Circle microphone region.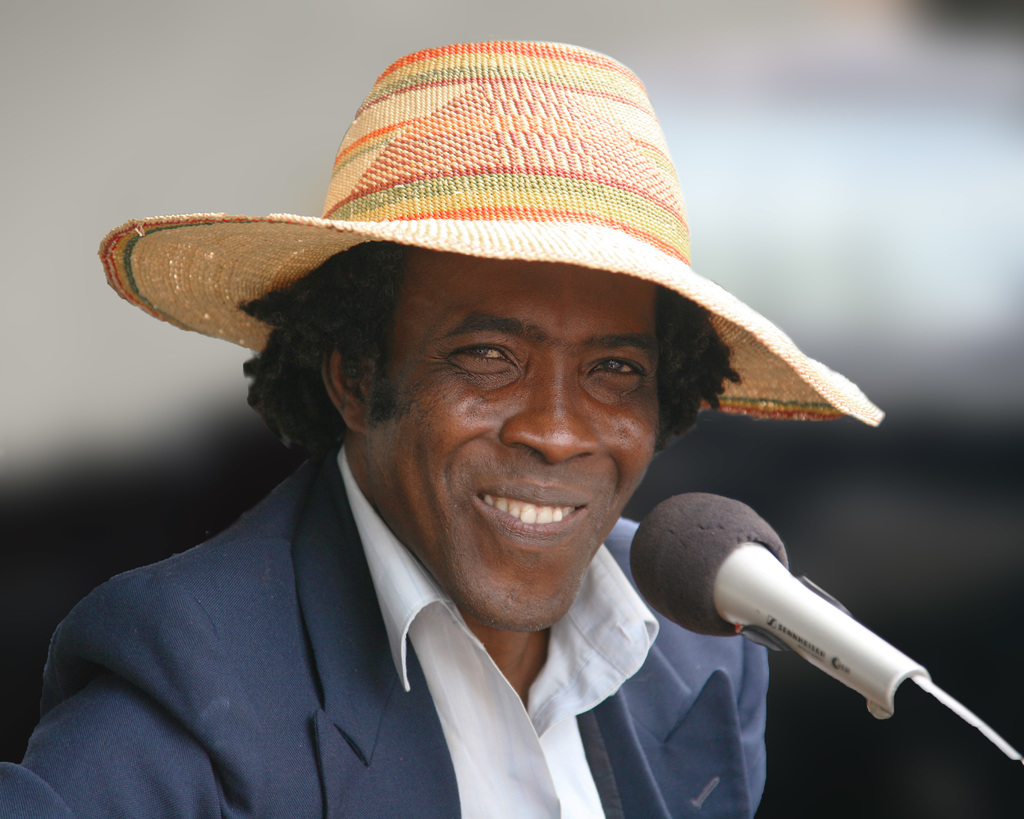
Region: 617:484:1014:760.
